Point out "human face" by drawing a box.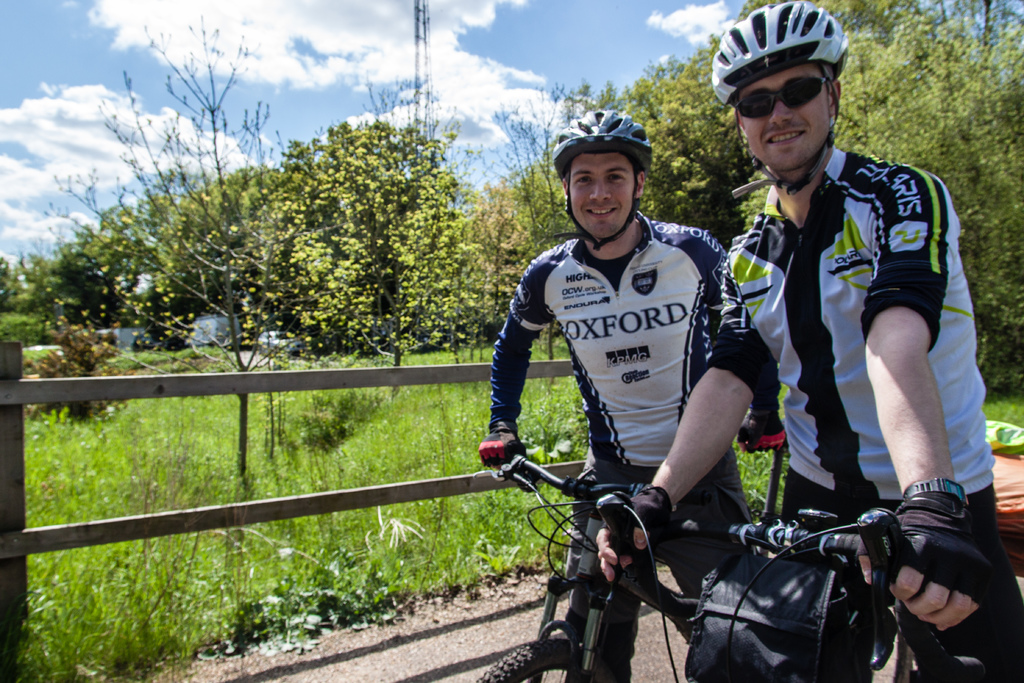
(740,64,833,167).
